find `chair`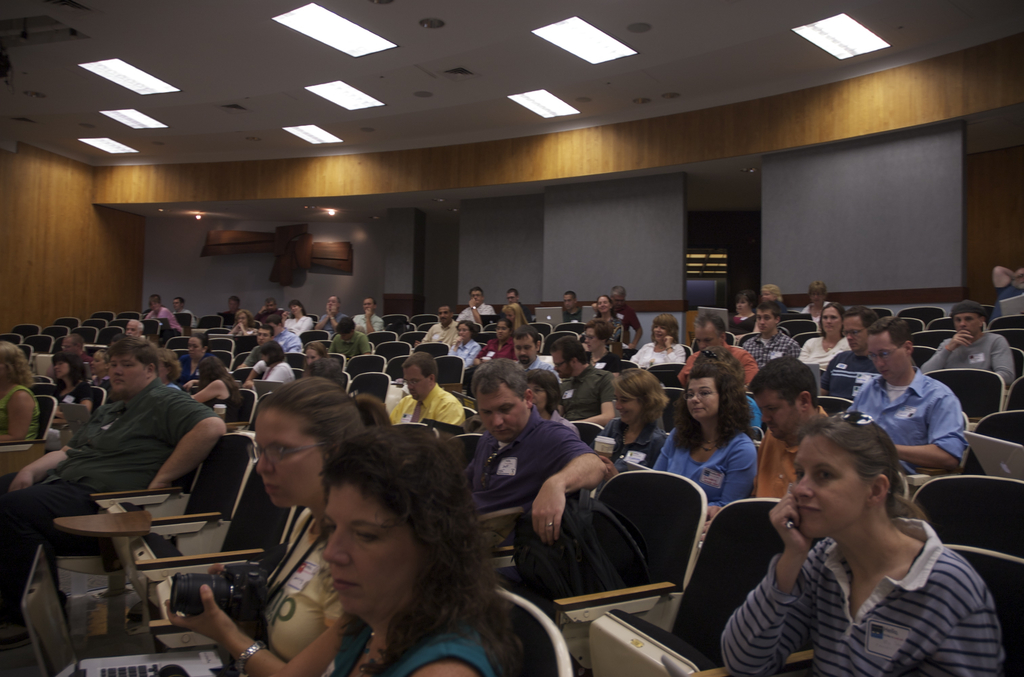
(x1=588, y1=496, x2=784, y2=676)
